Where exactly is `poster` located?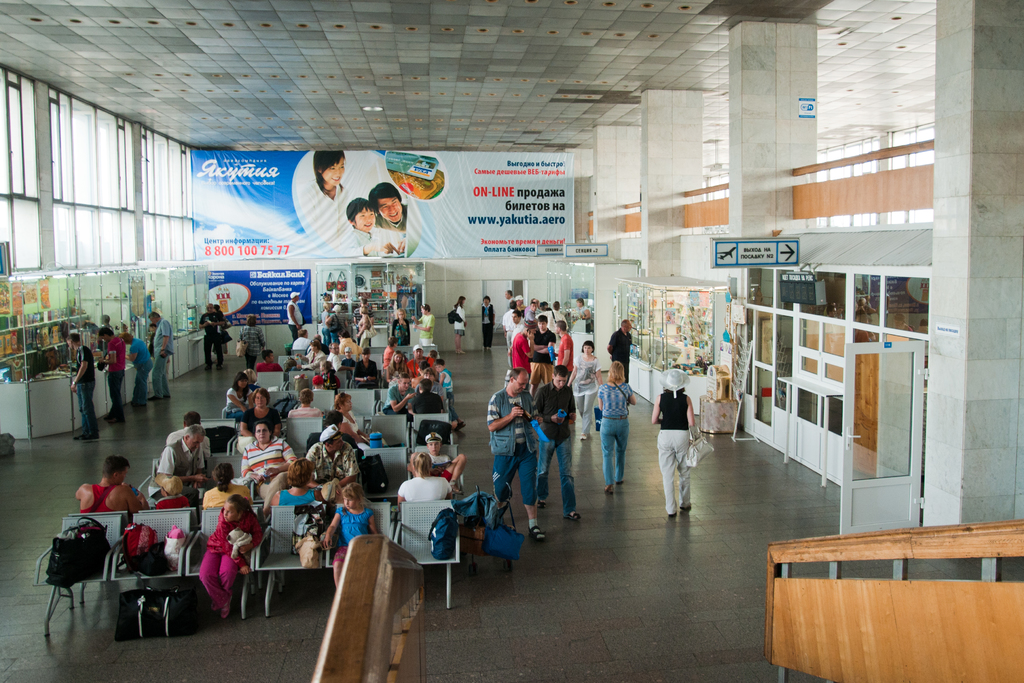
Its bounding box is locate(205, 263, 315, 329).
